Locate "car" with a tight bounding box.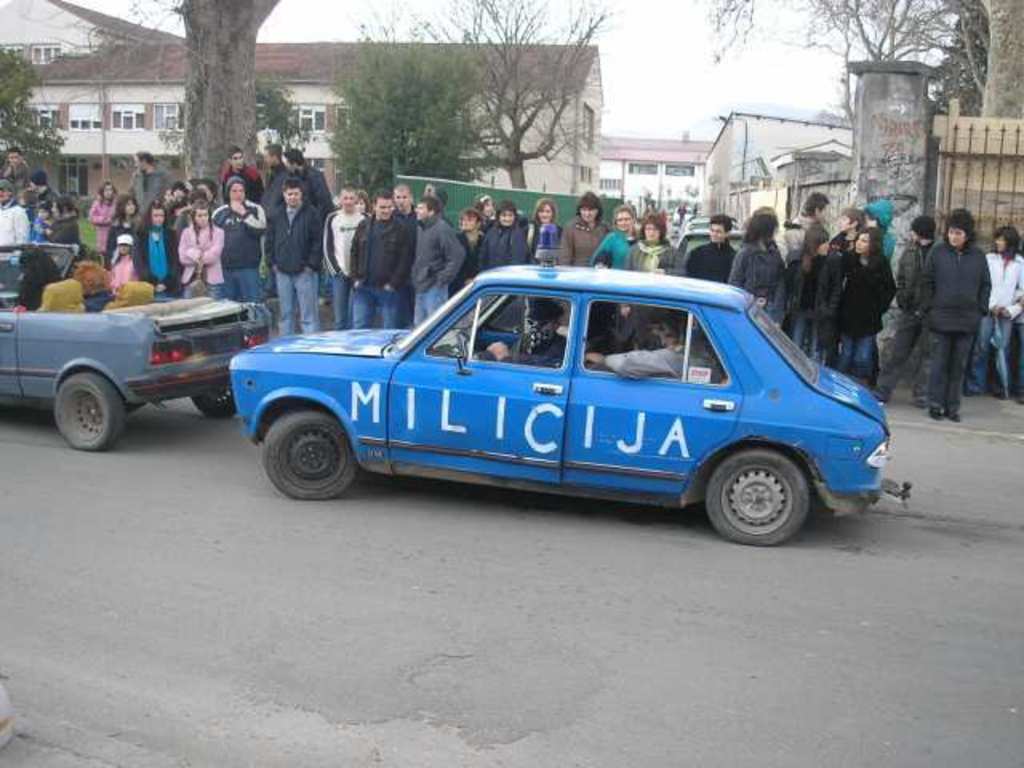
[x1=0, y1=243, x2=270, y2=453].
